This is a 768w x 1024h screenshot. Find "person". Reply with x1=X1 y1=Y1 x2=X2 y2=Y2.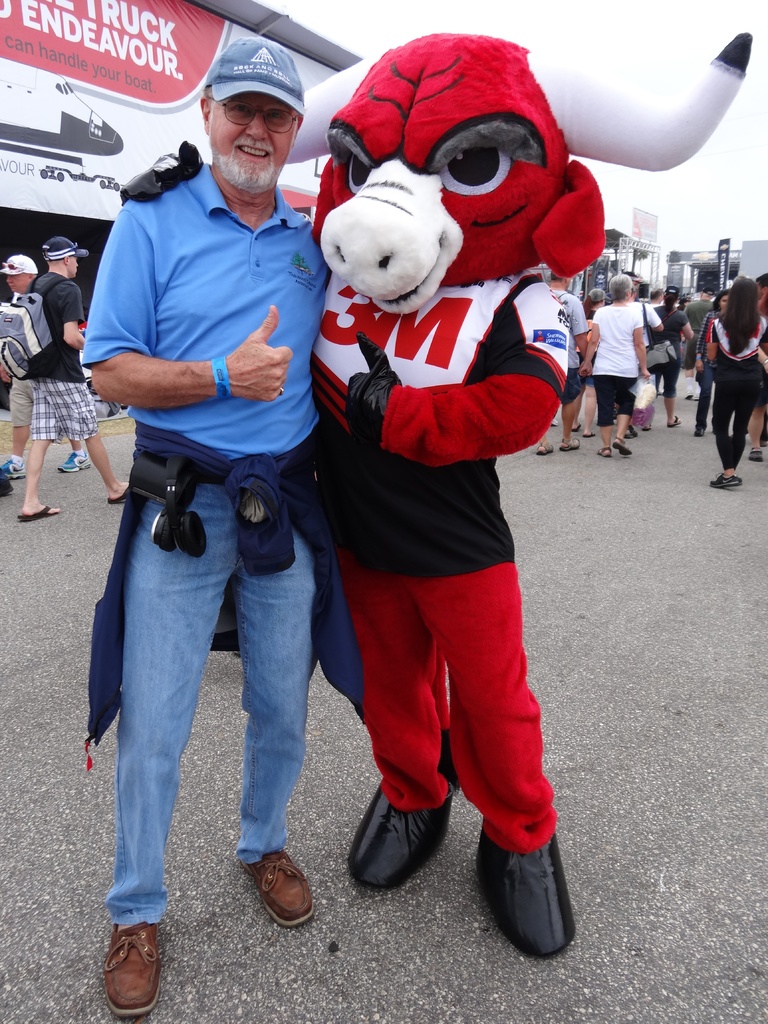
x1=0 y1=239 x2=135 y2=536.
